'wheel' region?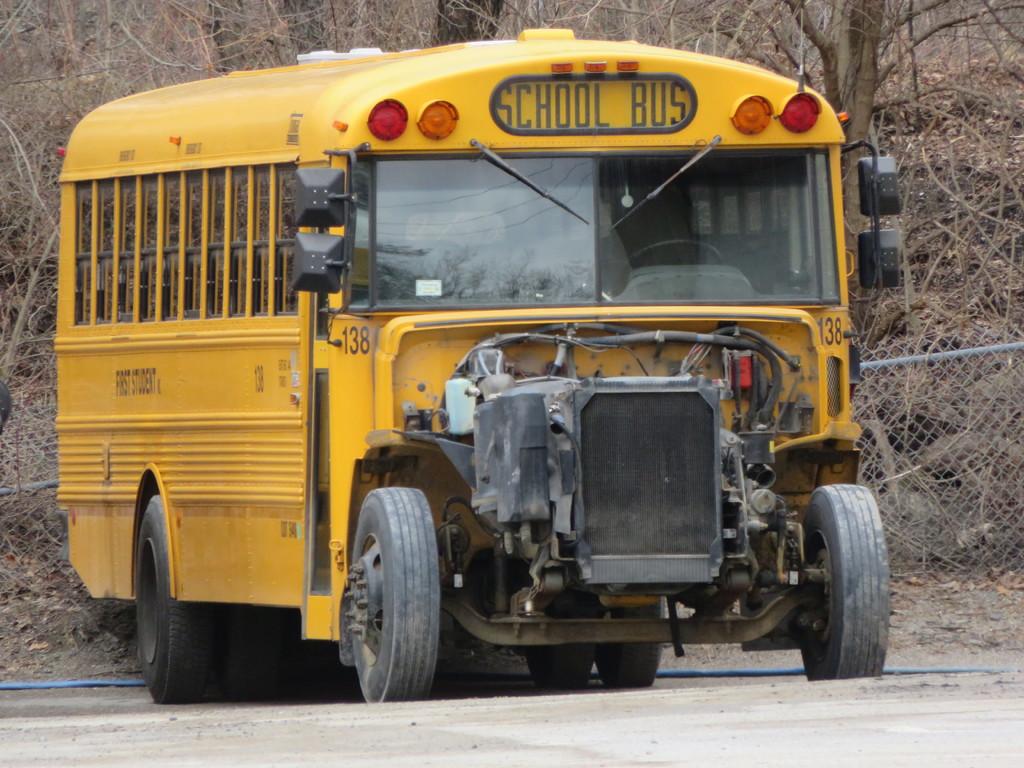
{"x1": 801, "y1": 477, "x2": 896, "y2": 682}
